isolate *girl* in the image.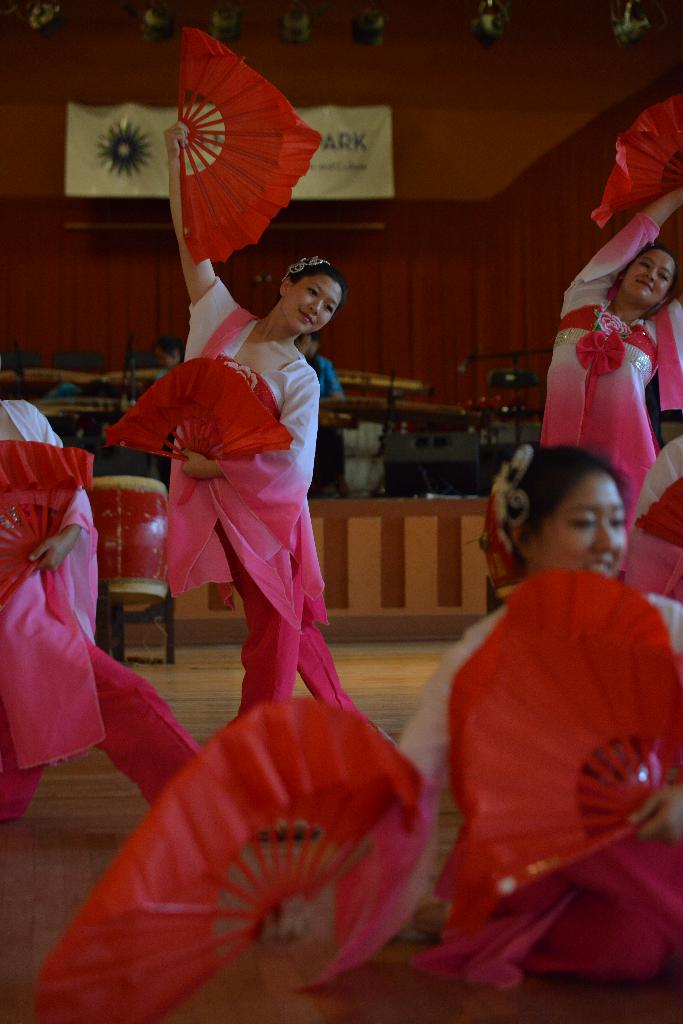
Isolated region: [left=543, top=94, right=682, bottom=570].
